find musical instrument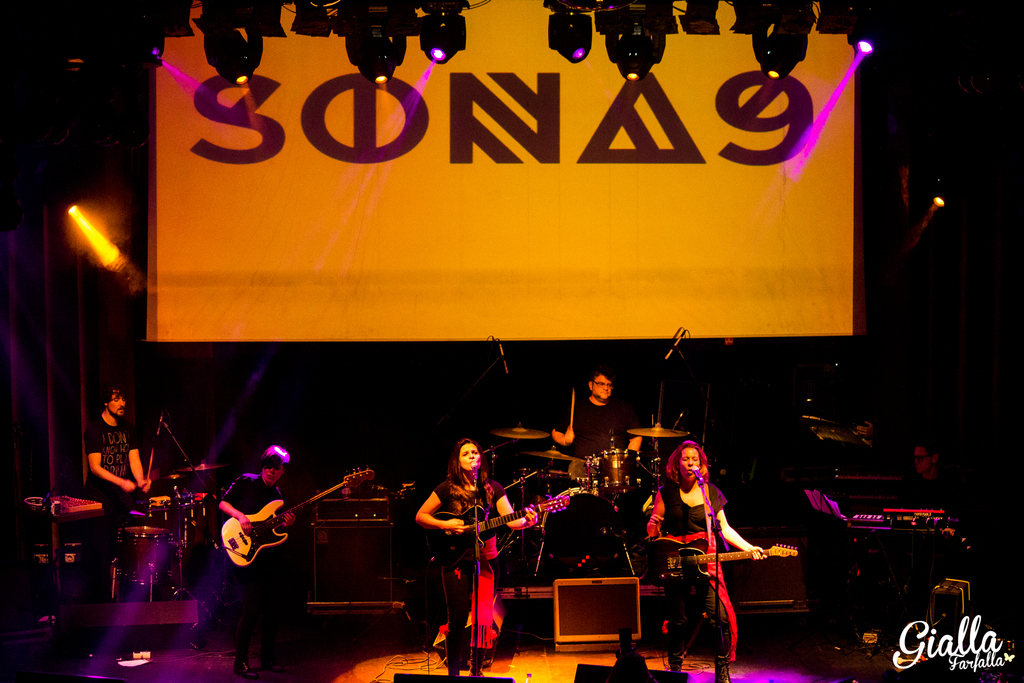
l=635, t=532, r=801, b=593
